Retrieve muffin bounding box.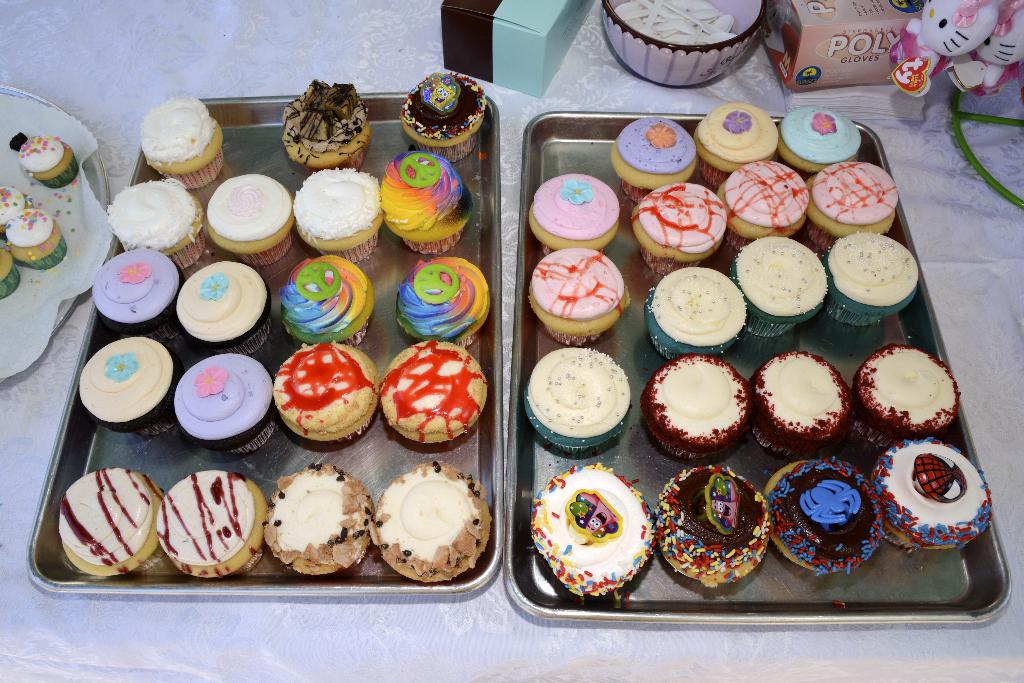
Bounding box: l=531, t=470, r=665, b=612.
